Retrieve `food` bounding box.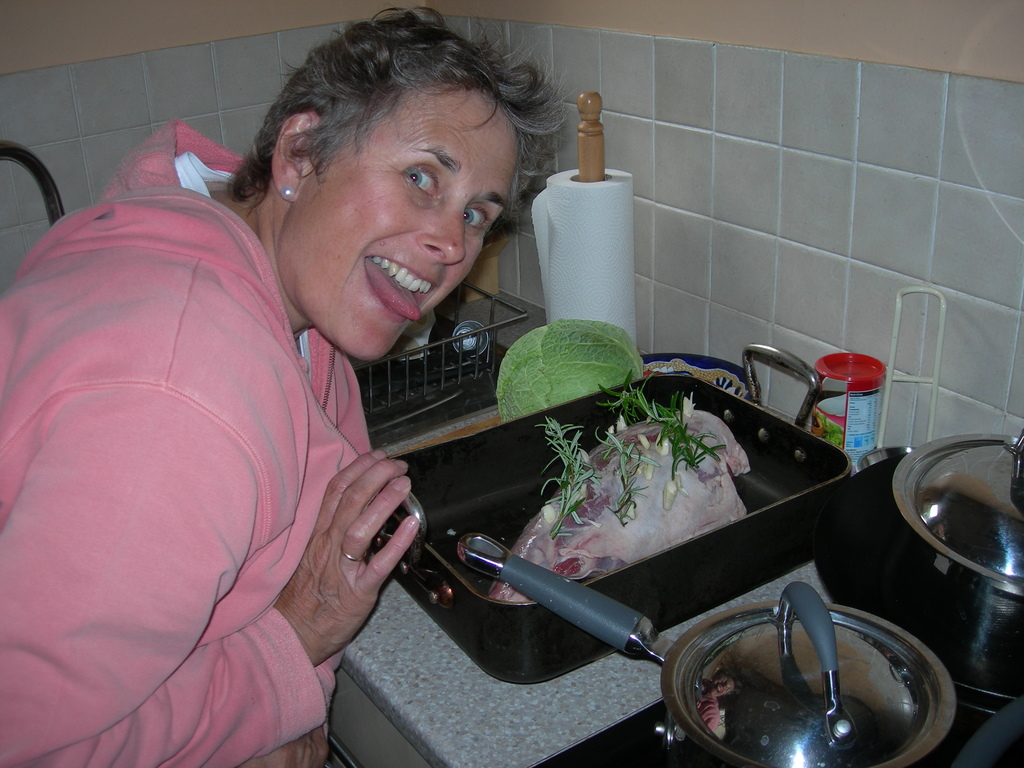
Bounding box: crop(492, 366, 756, 600).
